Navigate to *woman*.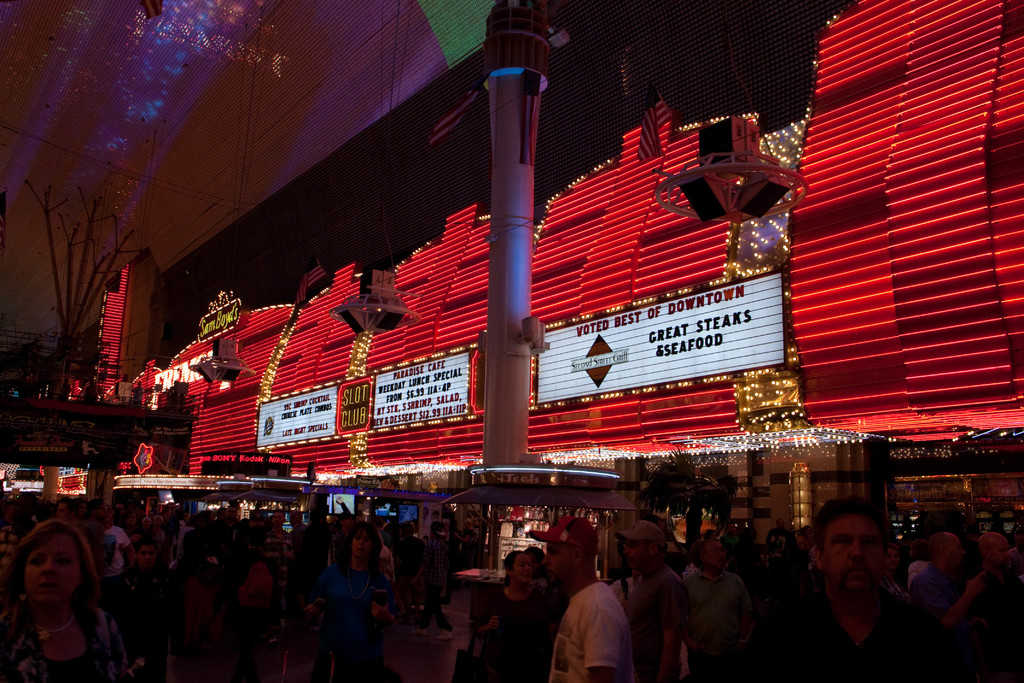
Navigation target: (797,526,820,554).
